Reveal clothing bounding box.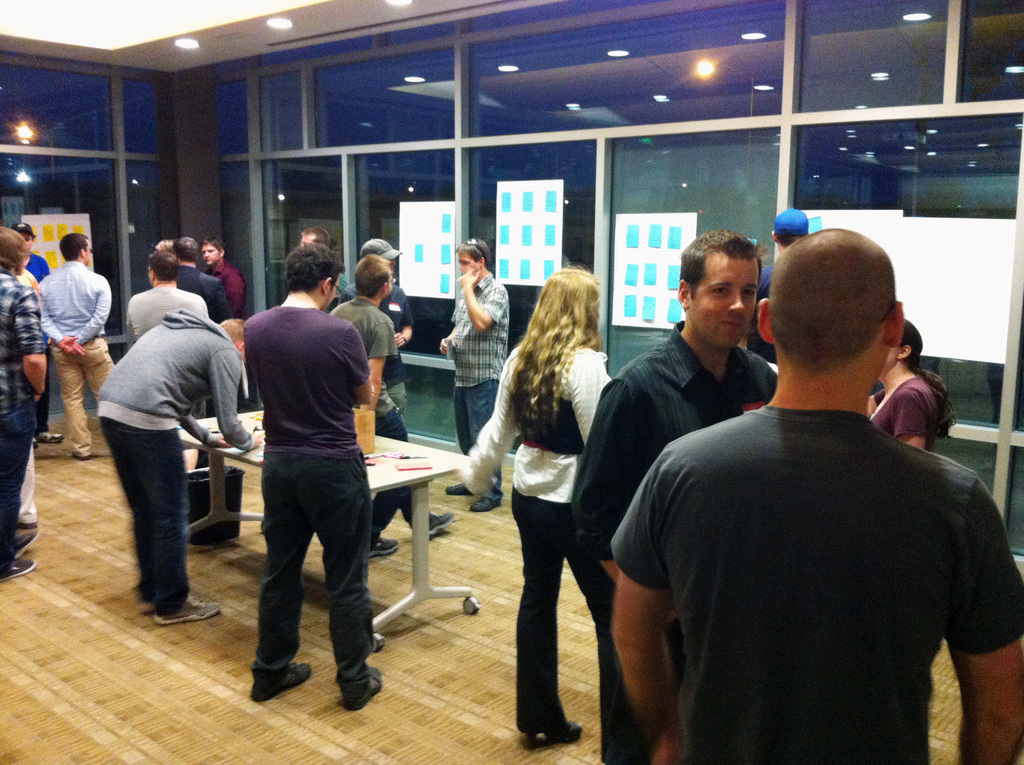
Revealed: 461, 340, 618, 732.
